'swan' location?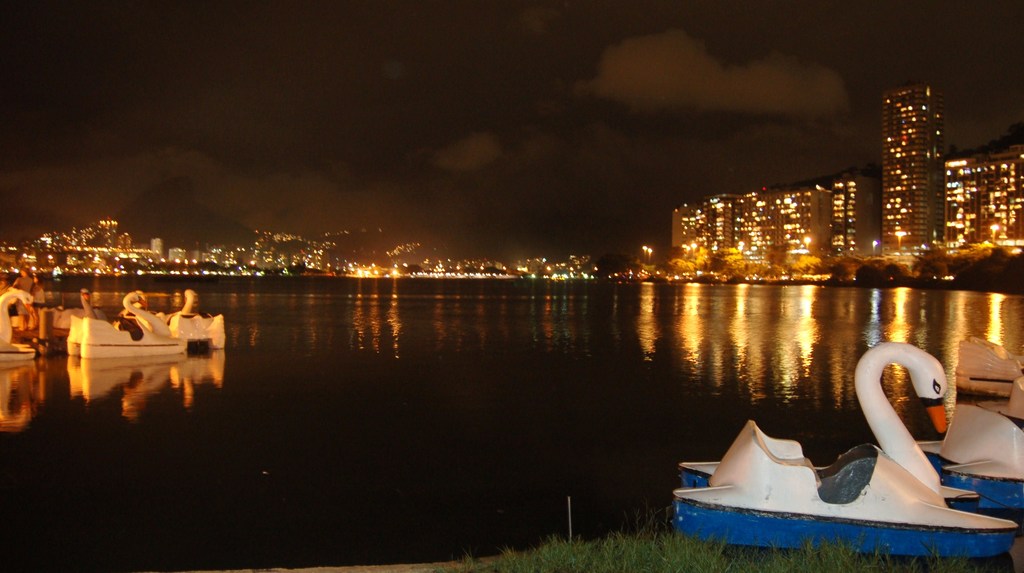
crop(70, 286, 173, 337)
